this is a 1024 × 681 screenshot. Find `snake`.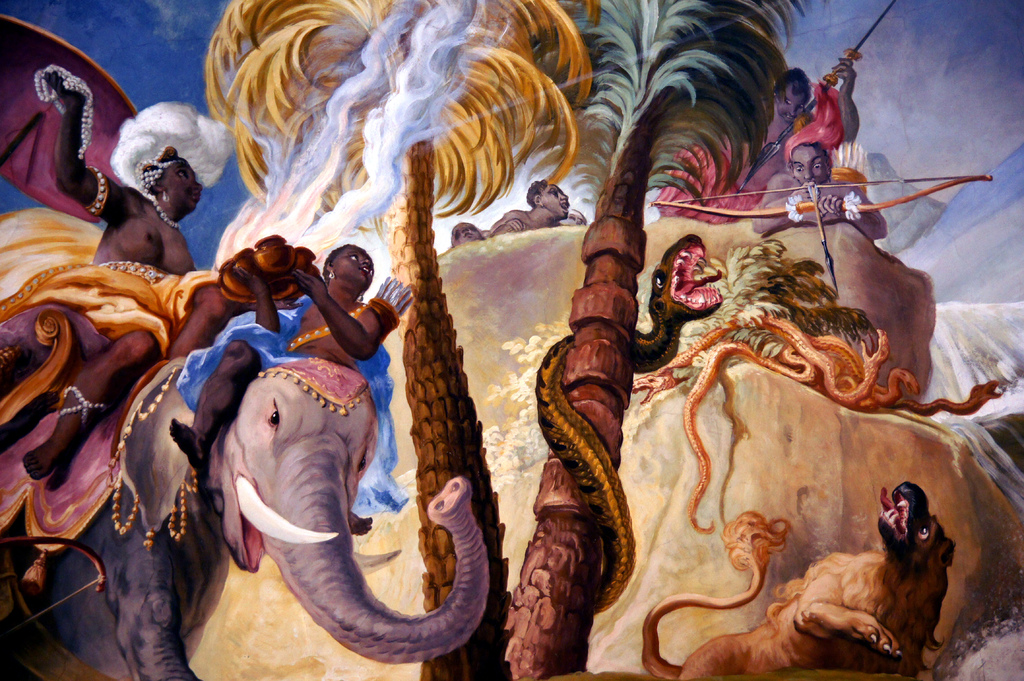
Bounding box: {"x1": 685, "y1": 340, "x2": 917, "y2": 533}.
